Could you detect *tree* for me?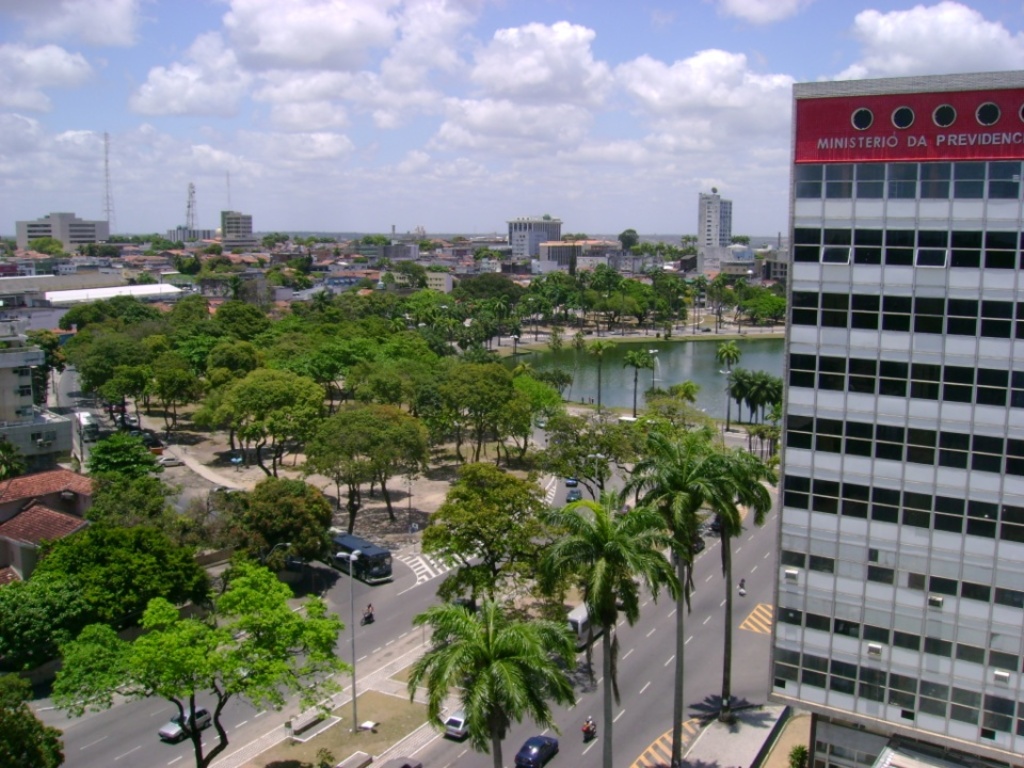
Detection result: (217, 272, 239, 291).
